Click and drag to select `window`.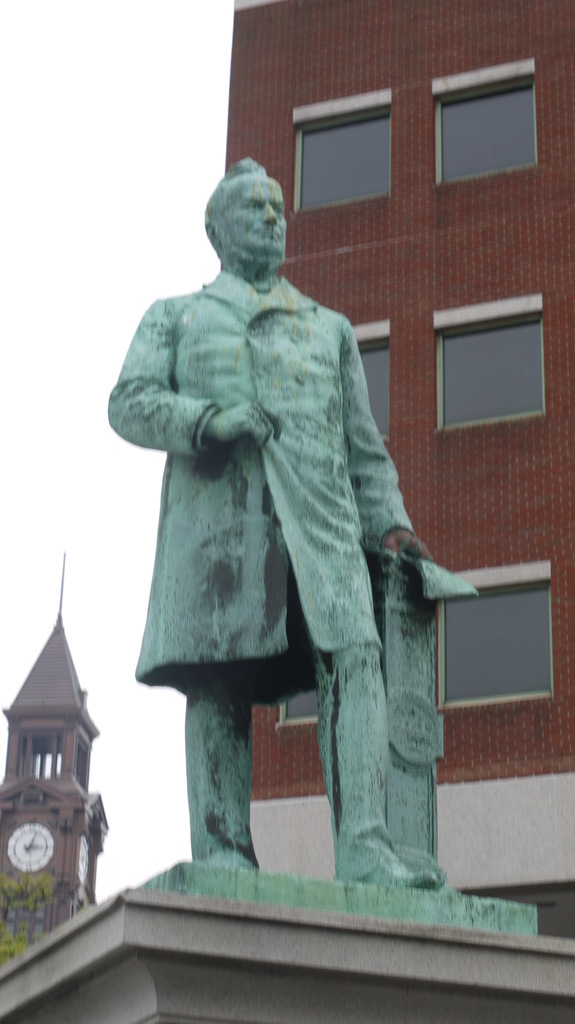
Selection: select_region(434, 312, 551, 433).
